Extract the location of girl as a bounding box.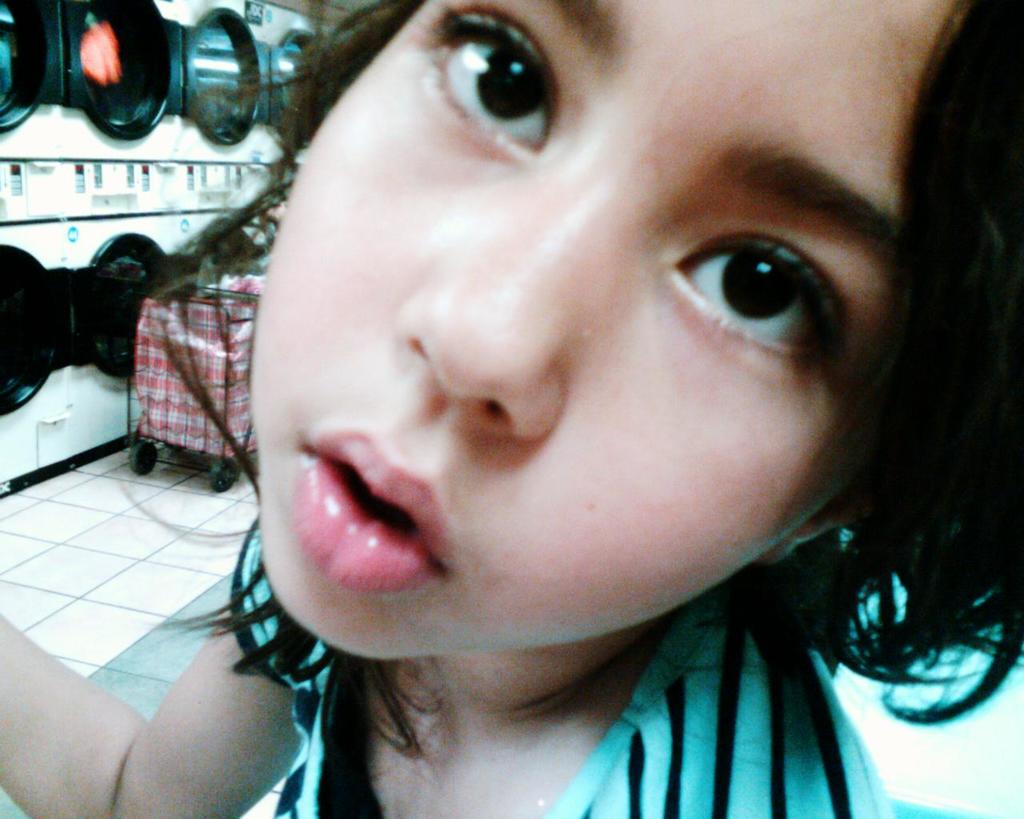
2,4,1023,818.
